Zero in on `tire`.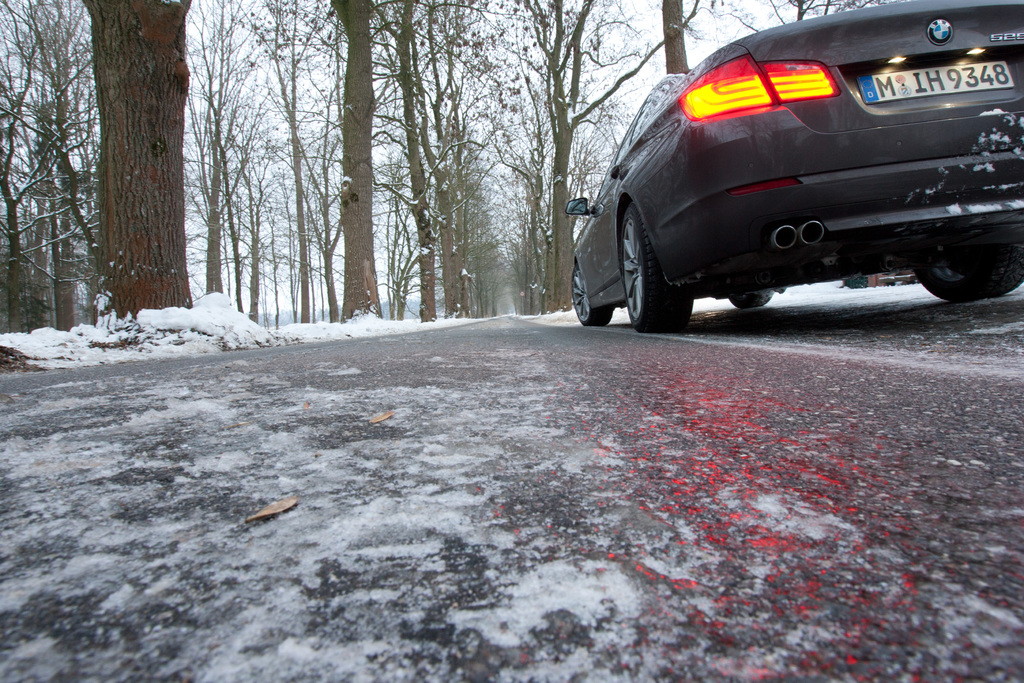
Zeroed in: (618,200,692,332).
